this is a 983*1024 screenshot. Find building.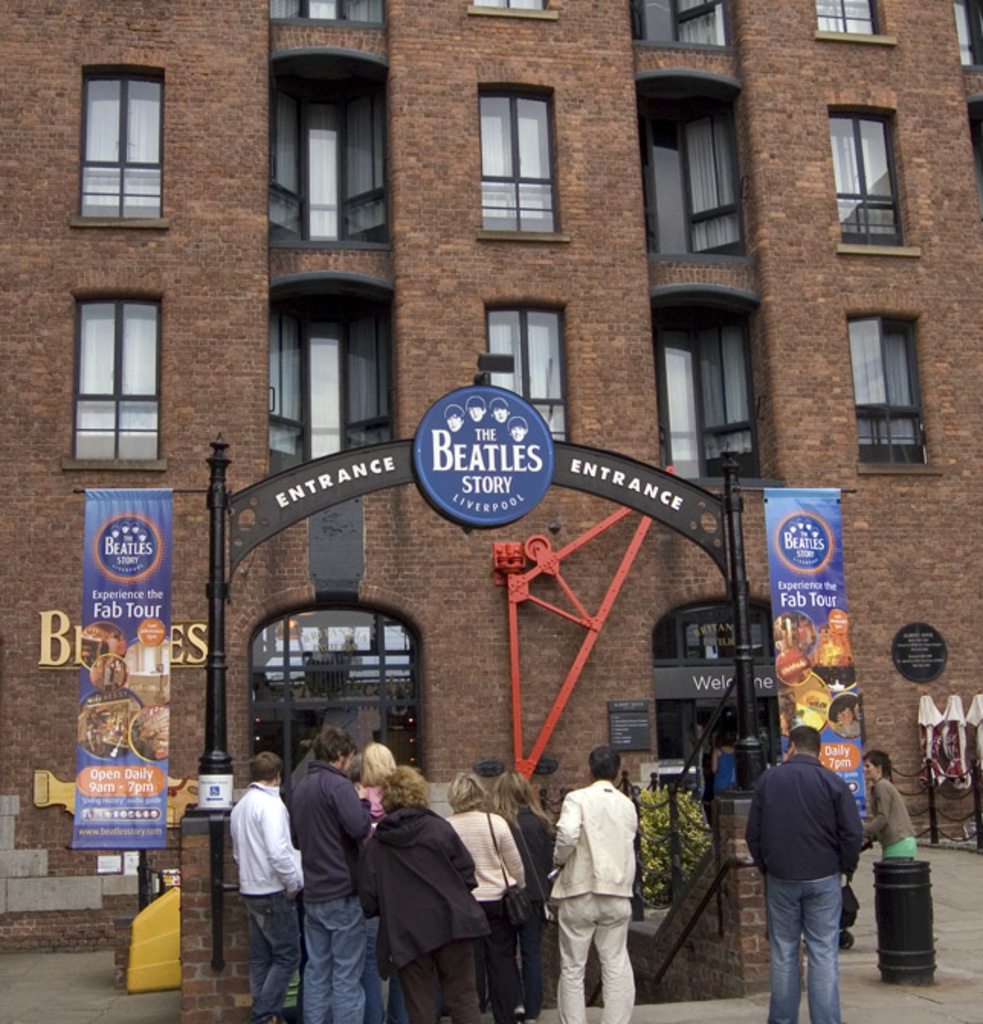
Bounding box: [0,0,981,955].
